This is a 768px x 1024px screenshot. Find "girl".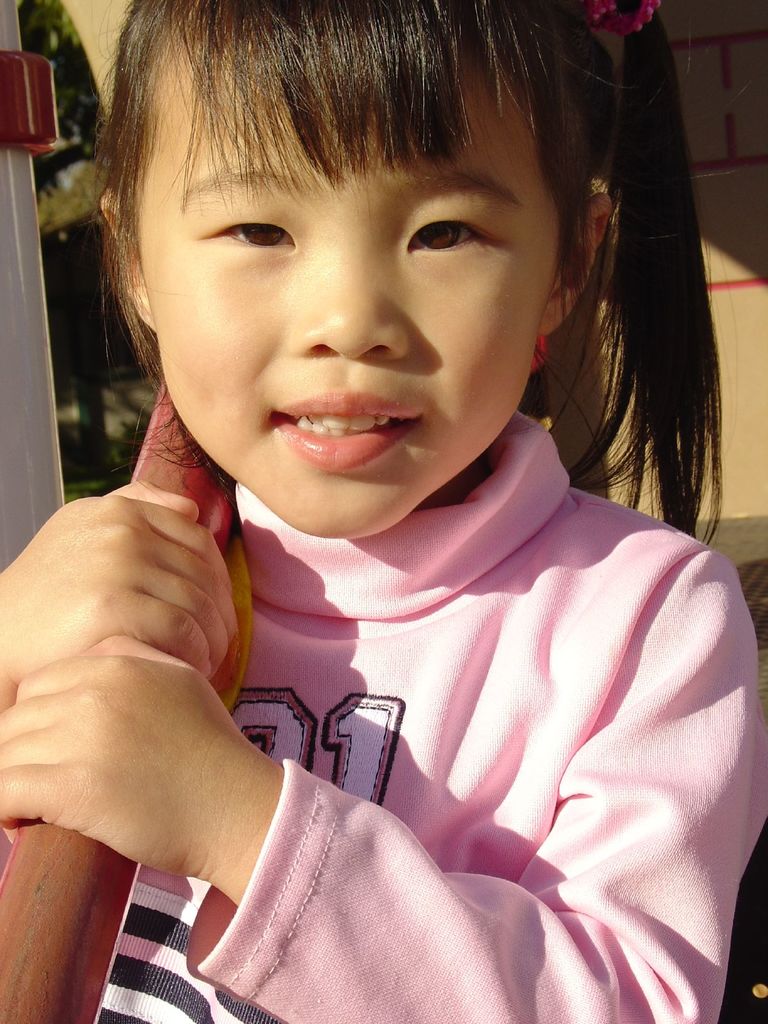
Bounding box: [left=0, top=1, right=767, bottom=1023].
